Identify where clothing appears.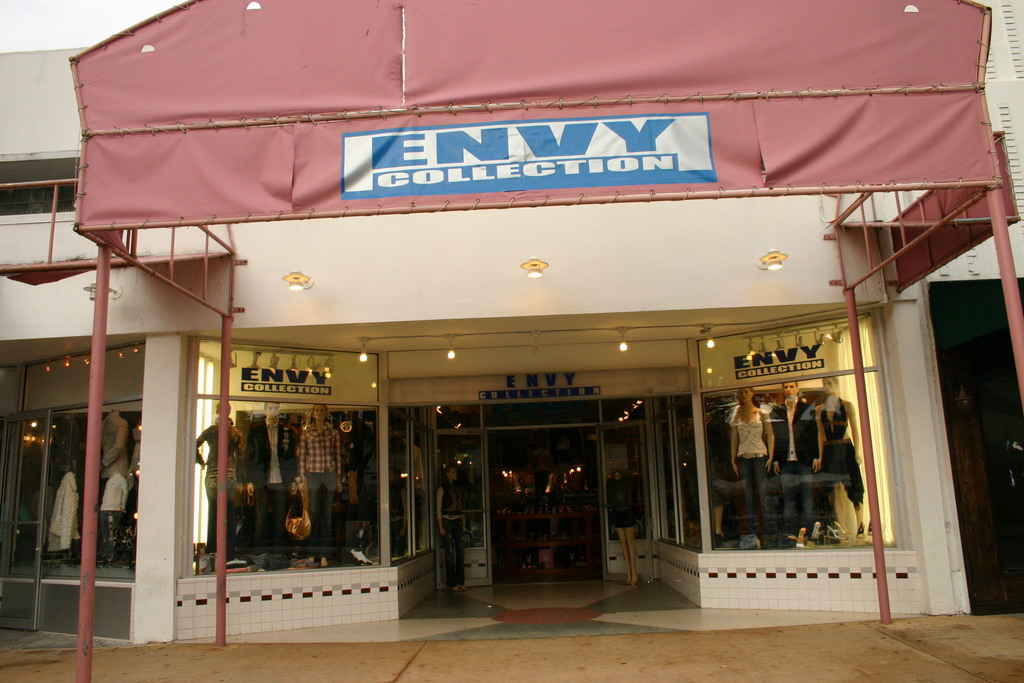
Appears at BBox(438, 484, 462, 588).
